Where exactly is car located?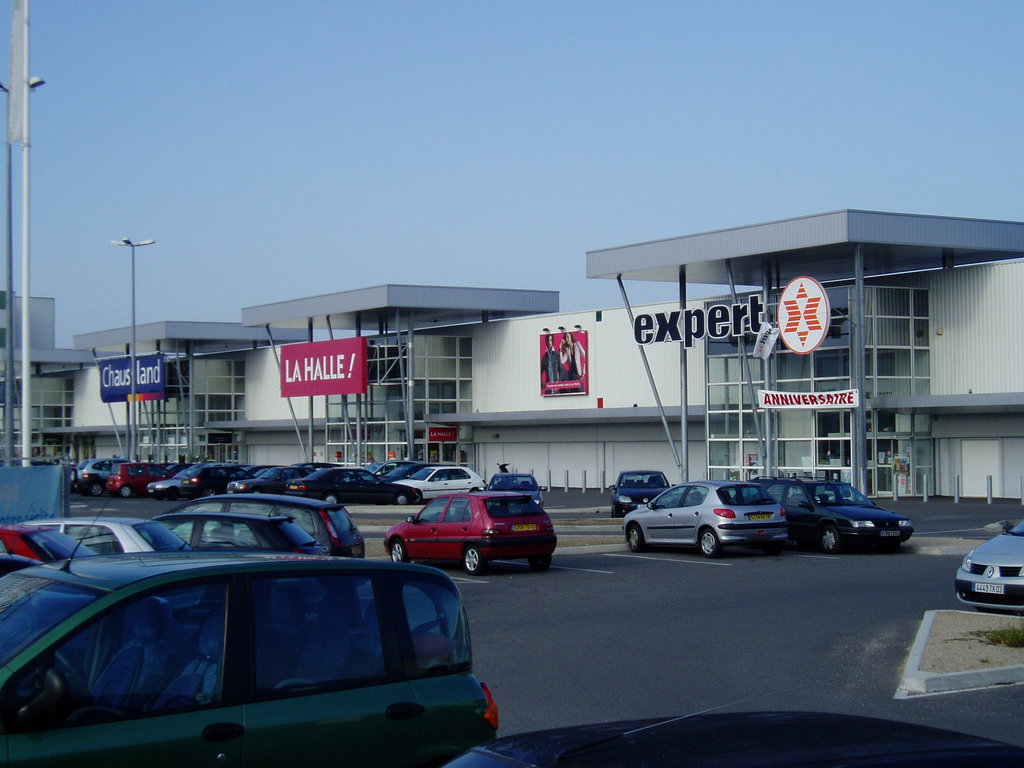
Its bounding box is x1=284 y1=466 x2=378 y2=507.
